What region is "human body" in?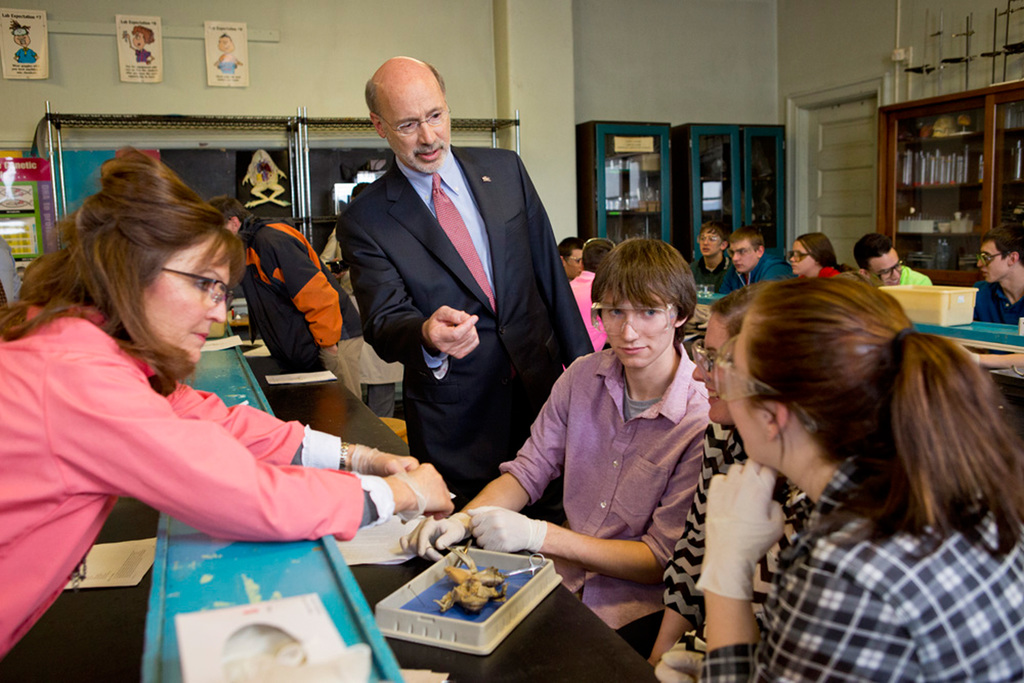
rect(315, 223, 406, 416).
